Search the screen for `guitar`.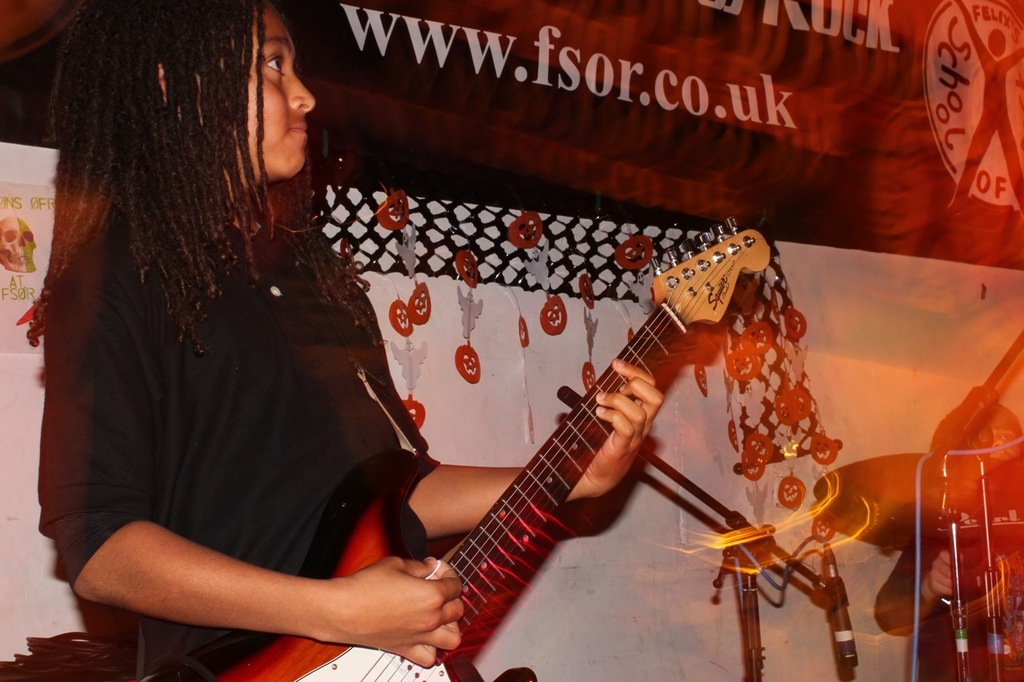
Found at locate(209, 217, 778, 681).
